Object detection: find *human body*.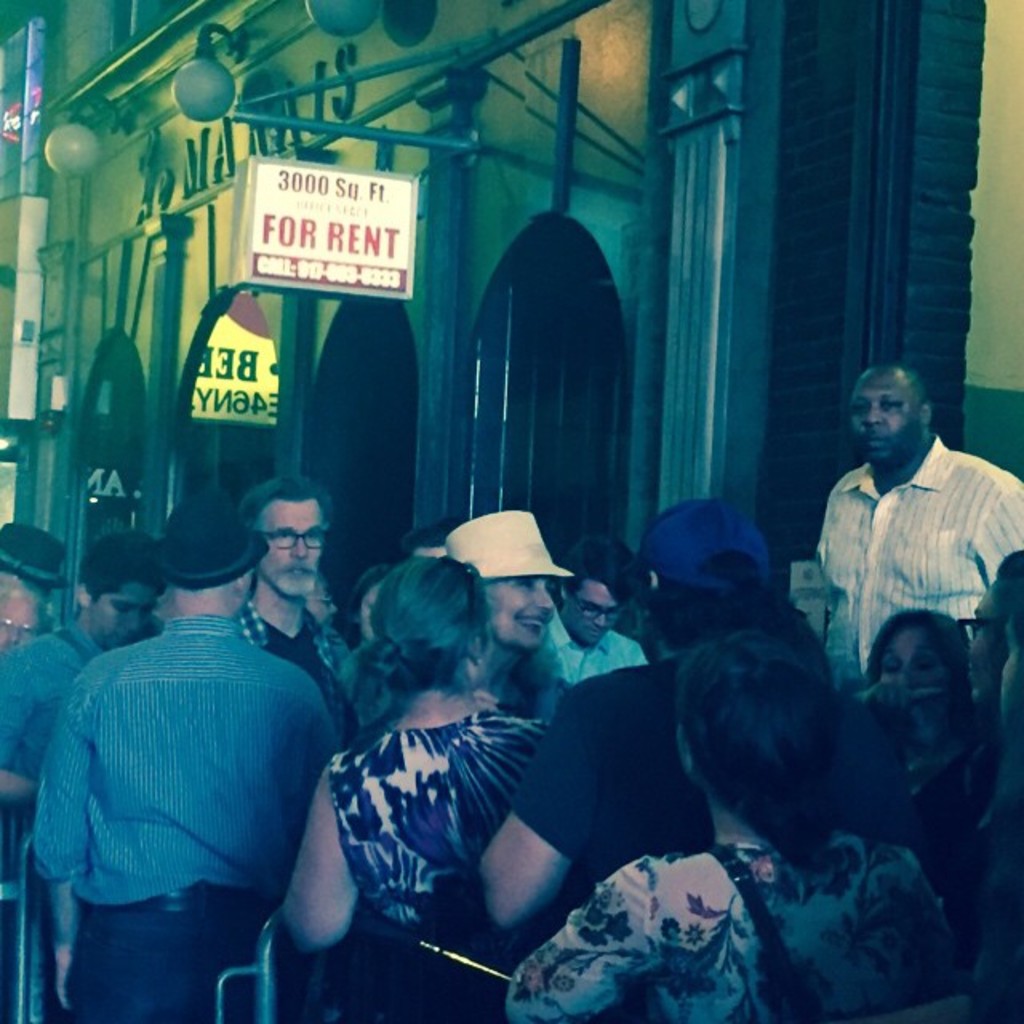
box=[488, 830, 971, 1022].
